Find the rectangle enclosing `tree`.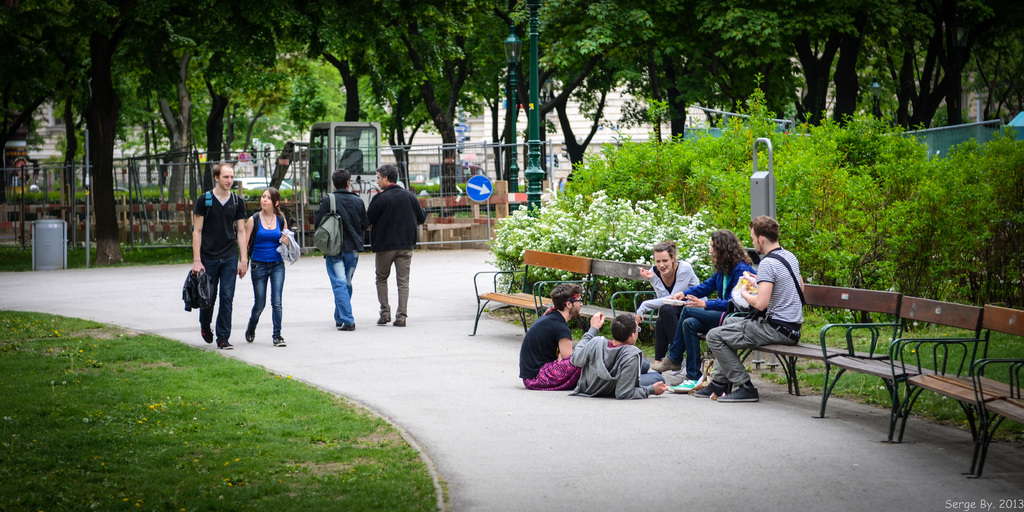
(710,0,831,131).
